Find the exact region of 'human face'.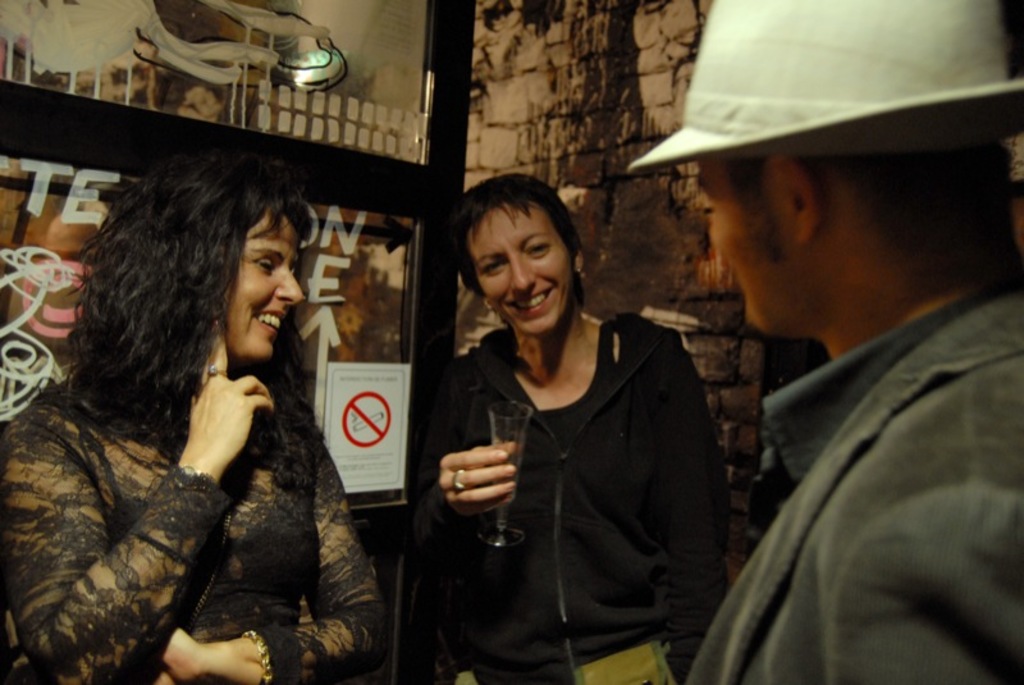
Exact region: select_region(224, 209, 303, 359).
